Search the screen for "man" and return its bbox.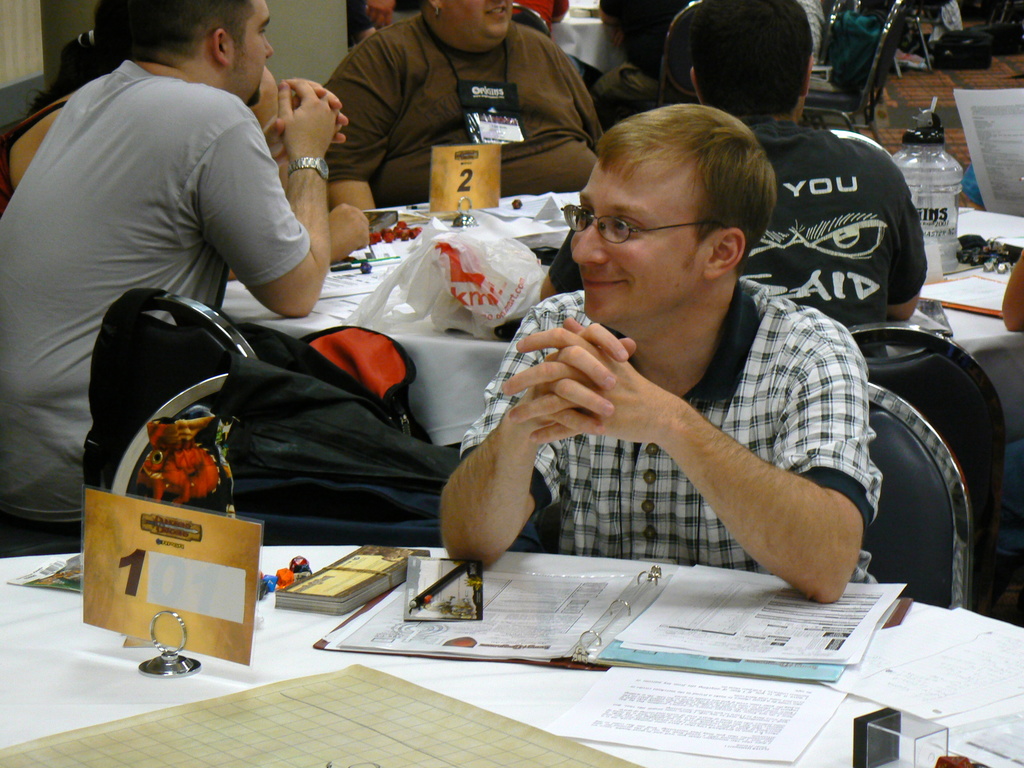
Found: (21,6,332,504).
